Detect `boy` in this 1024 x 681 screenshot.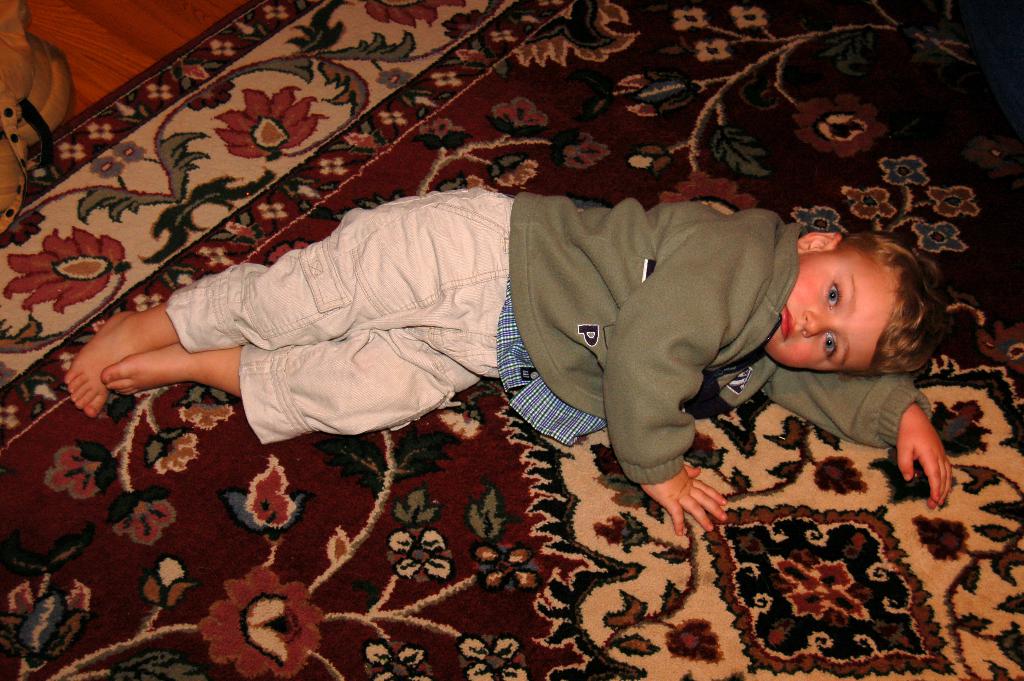
Detection: [left=15, top=131, right=942, bottom=513].
